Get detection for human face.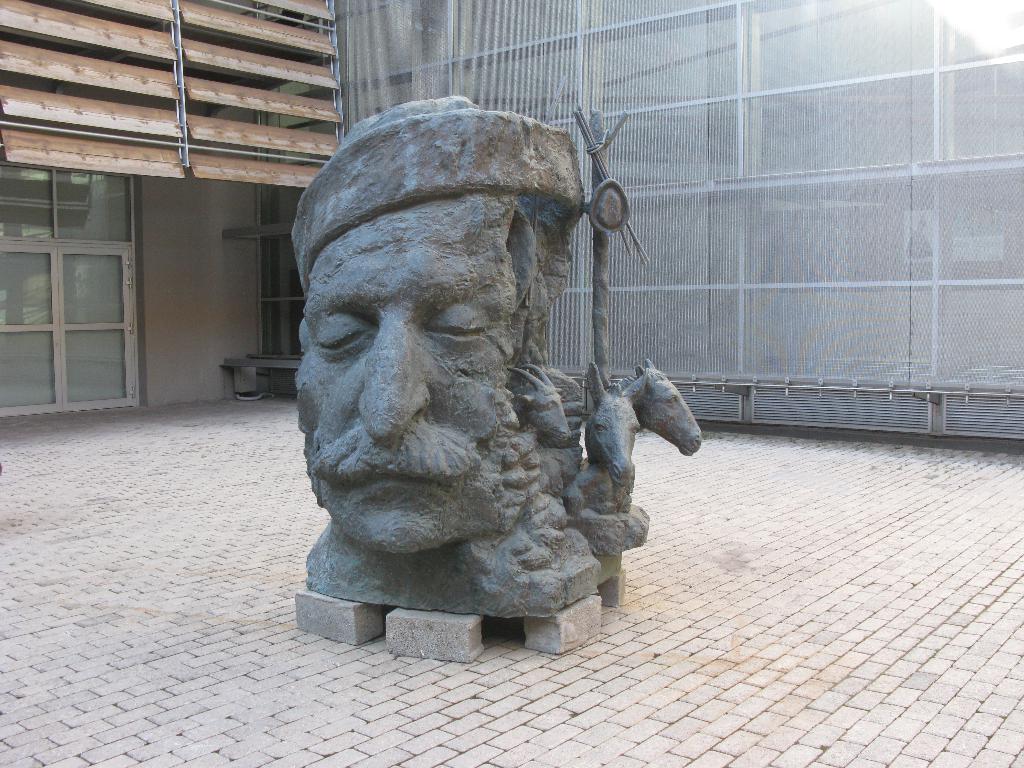
Detection: l=293, t=192, r=515, b=559.
